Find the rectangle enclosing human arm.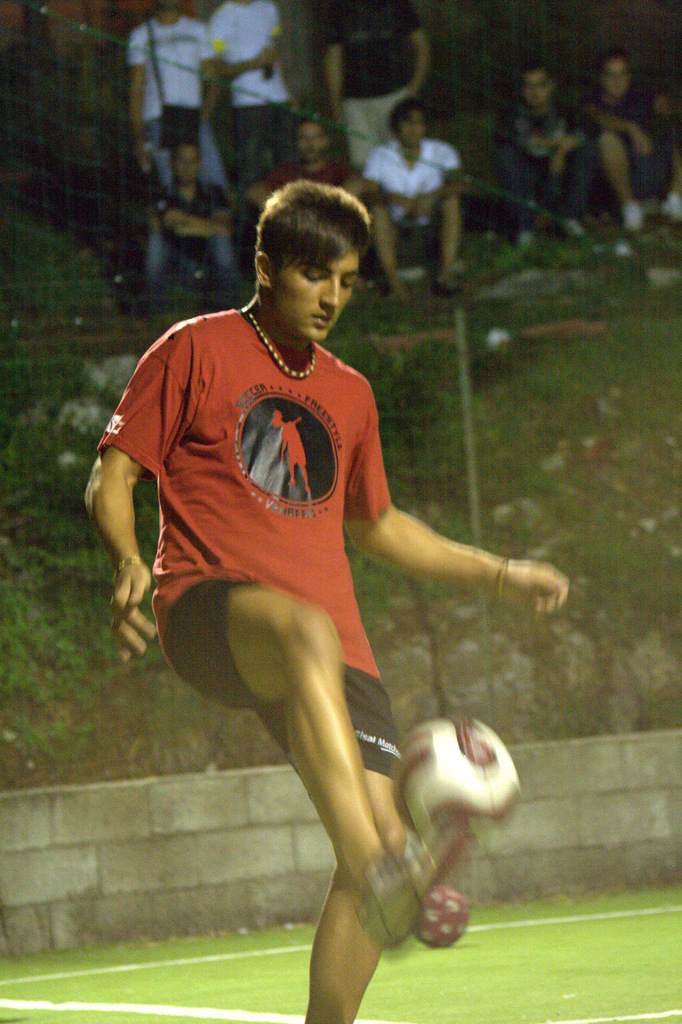
left=211, top=20, right=274, bottom=77.
